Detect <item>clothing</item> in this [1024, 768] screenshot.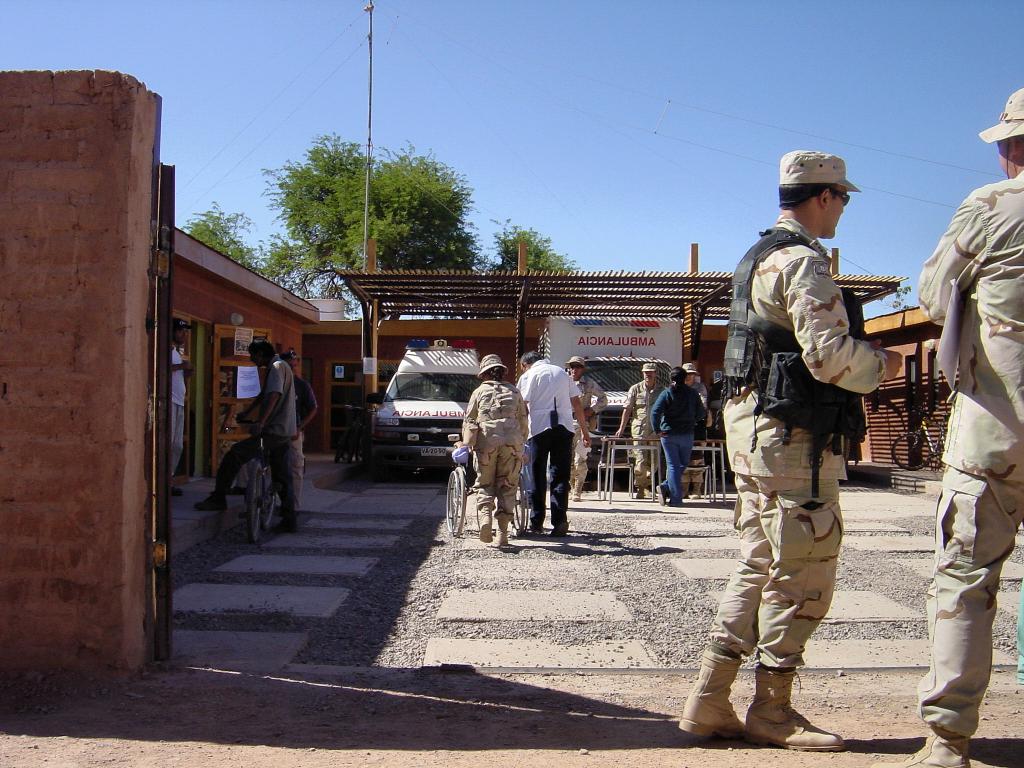
Detection: locate(721, 218, 892, 478).
